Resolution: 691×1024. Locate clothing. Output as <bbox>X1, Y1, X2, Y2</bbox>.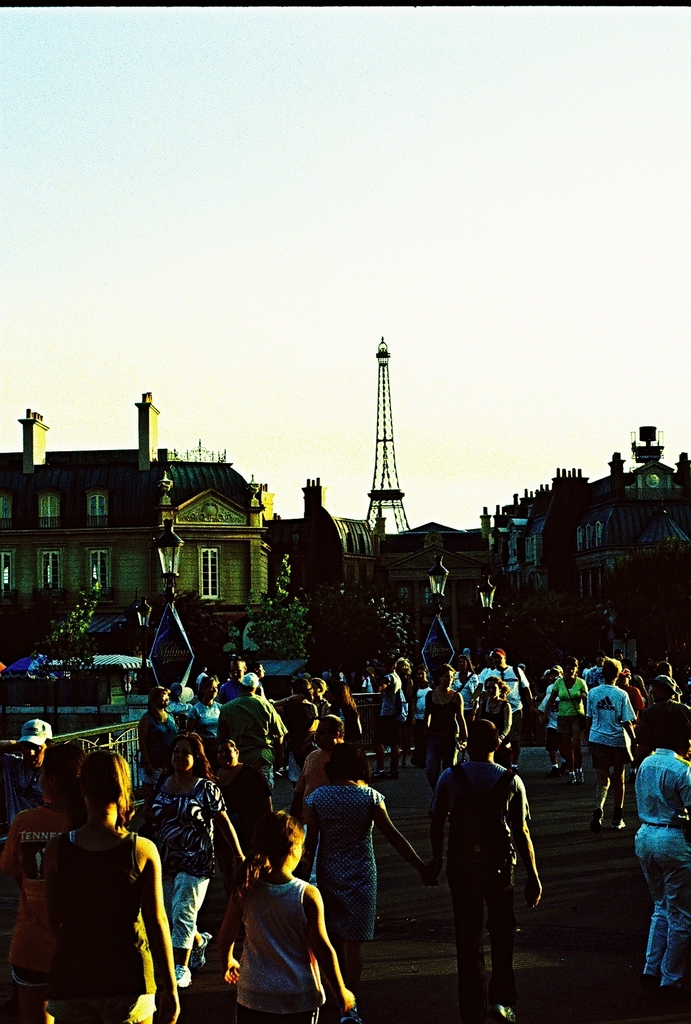
<bbox>626, 740, 690, 972</bbox>.
